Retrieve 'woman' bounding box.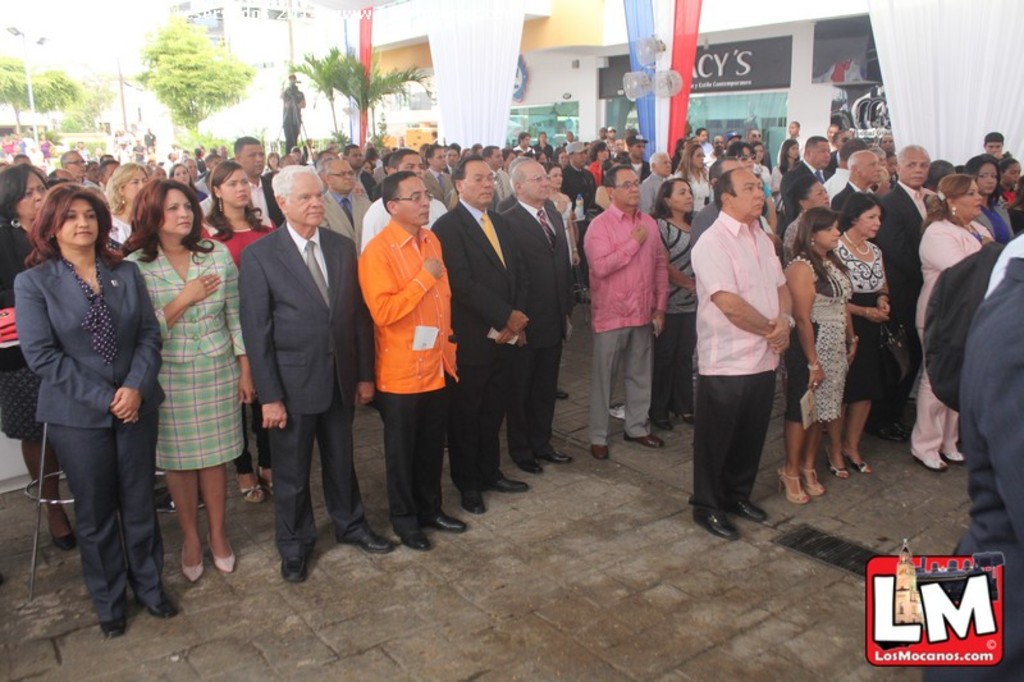
Bounding box: region(778, 173, 833, 261).
